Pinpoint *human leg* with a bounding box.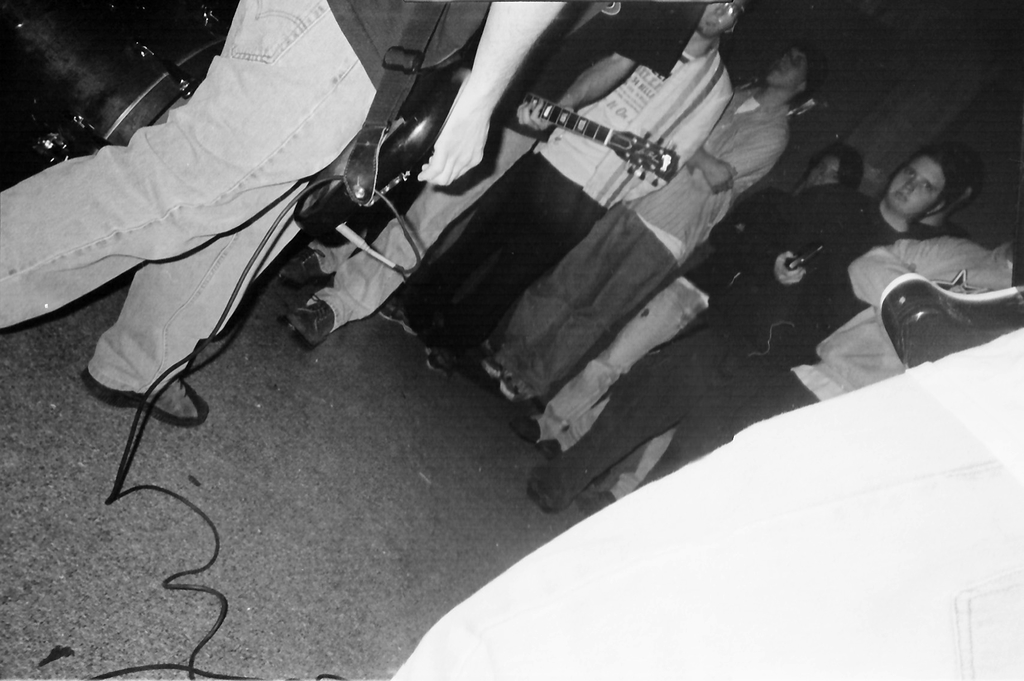
<bbox>276, 144, 541, 354</bbox>.
